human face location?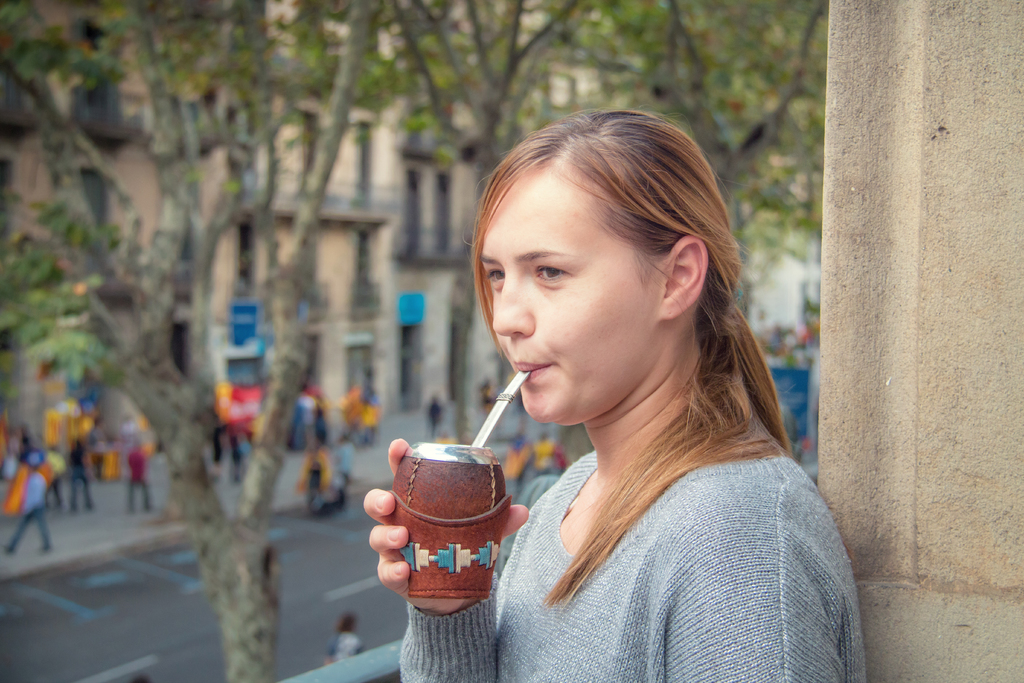
<bbox>483, 159, 669, 424</bbox>
